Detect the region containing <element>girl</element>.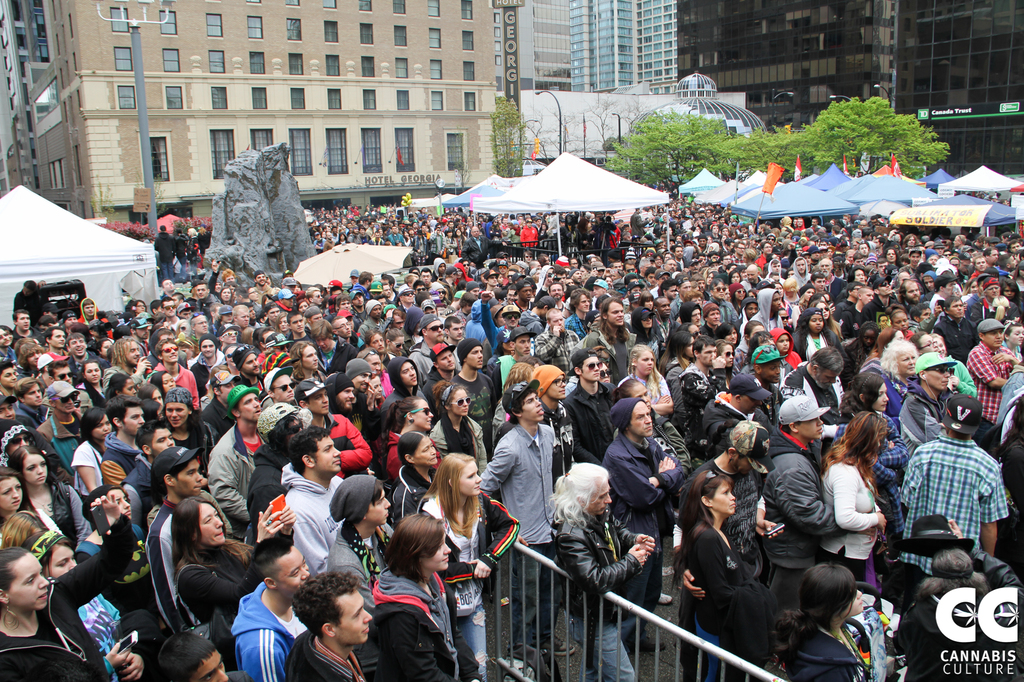
[x1=0, y1=509, x2=45, y2=550].
